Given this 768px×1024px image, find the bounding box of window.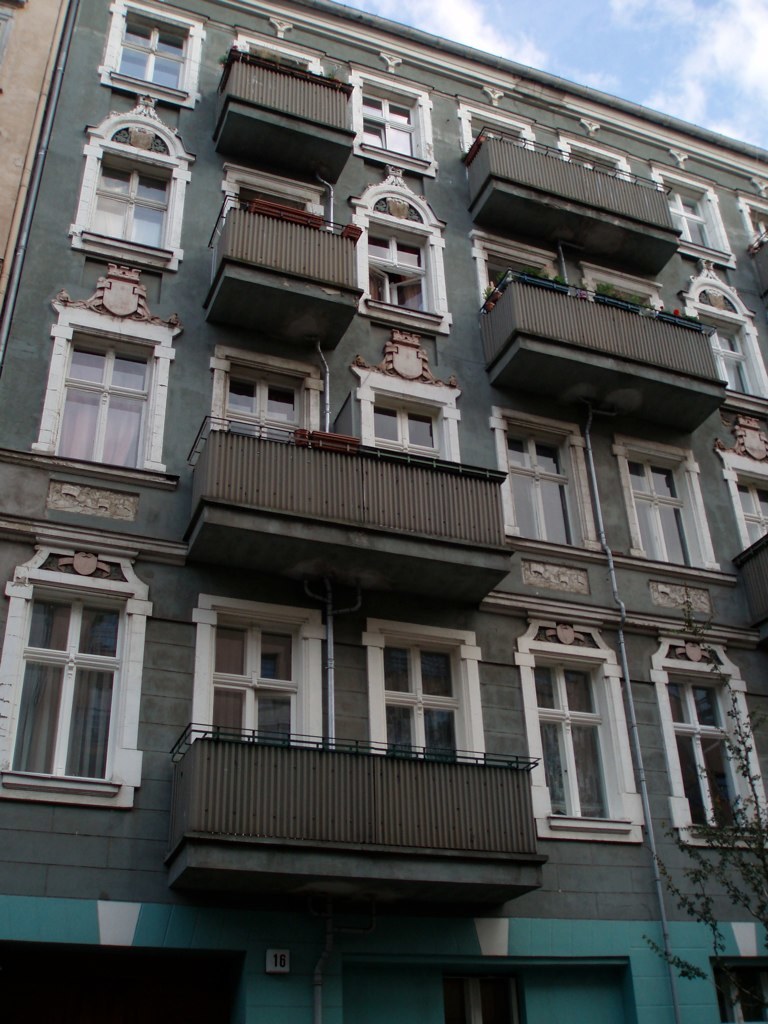
l=30, t=540, r=141, b=810.
